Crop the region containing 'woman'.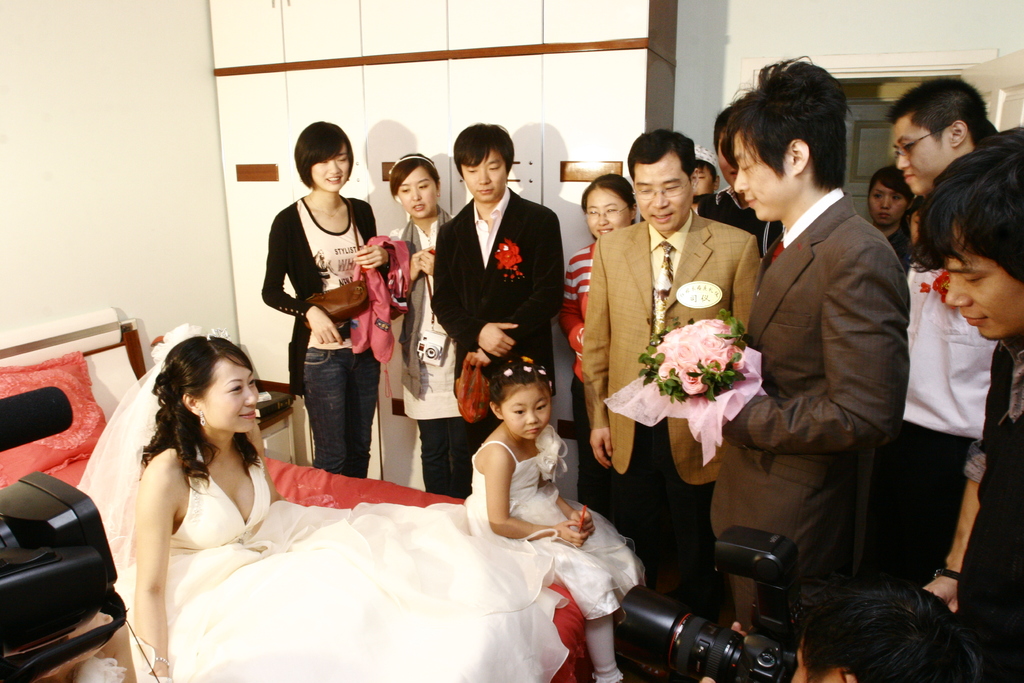
Crop region: box(556, 170, 657, 598).
